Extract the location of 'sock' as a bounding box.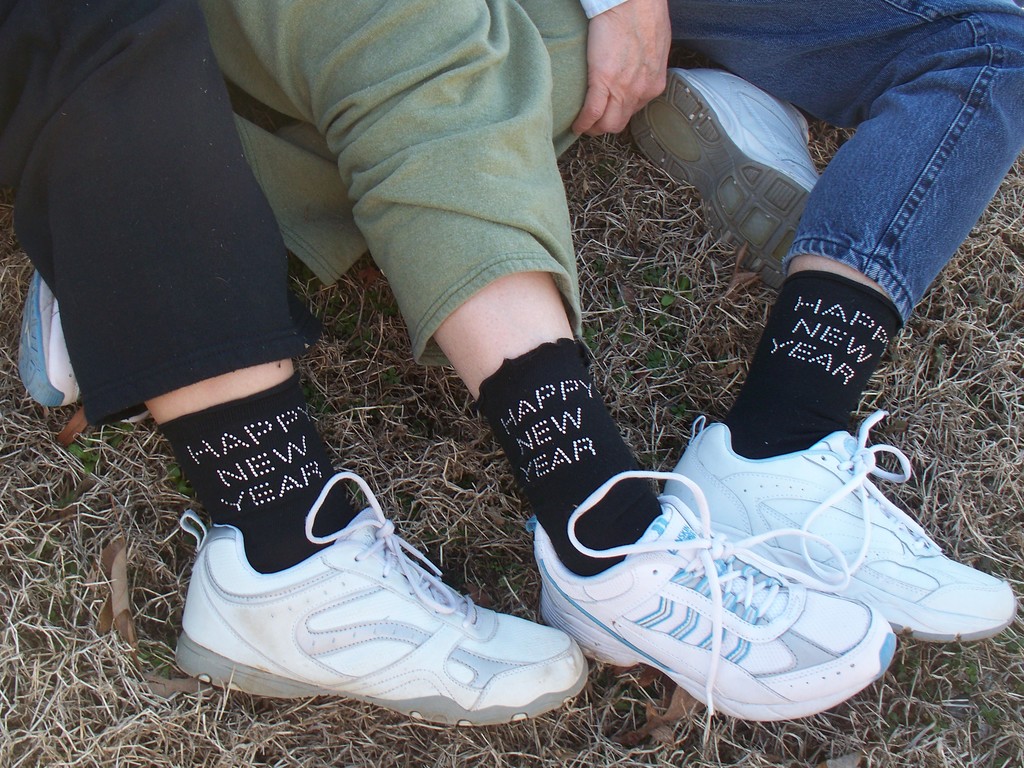
rect(477, 337, 665, 580).
